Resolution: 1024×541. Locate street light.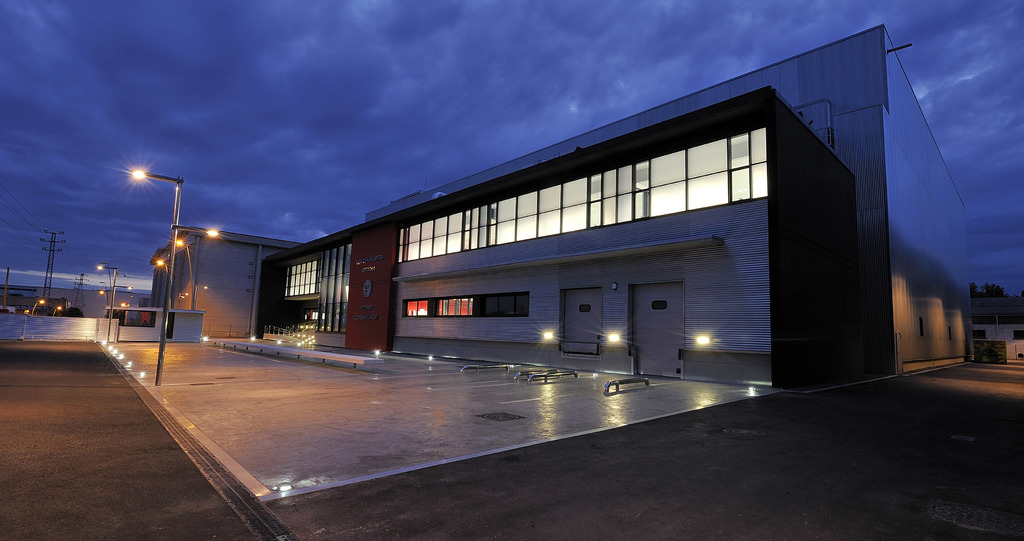
113/282/131/319.
